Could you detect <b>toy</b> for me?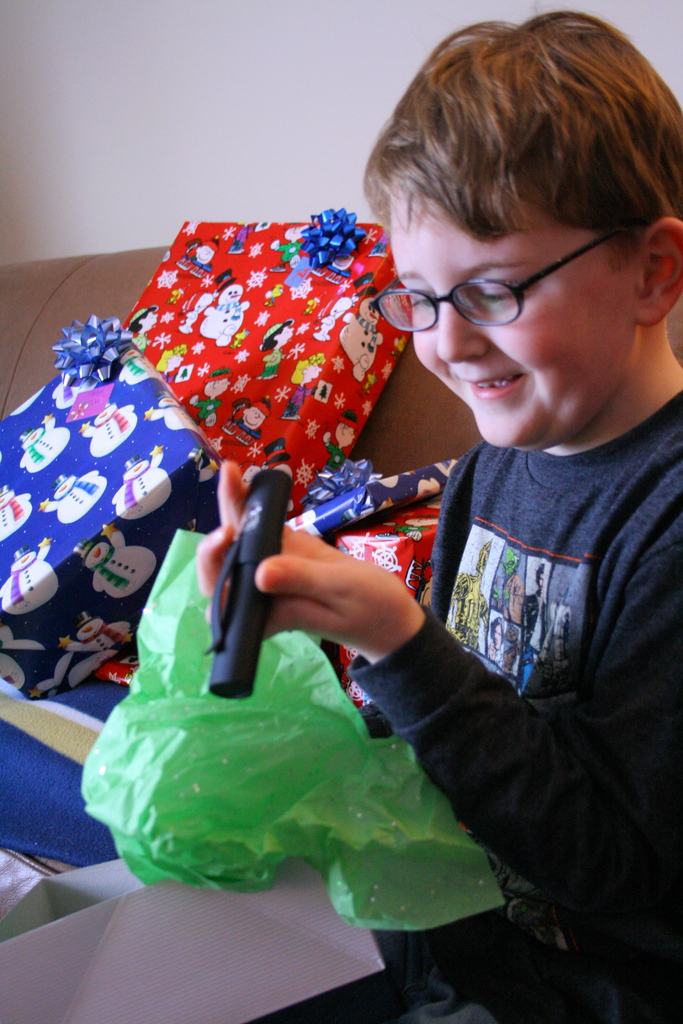
Detection result: box(269, 222, 311, 273).
